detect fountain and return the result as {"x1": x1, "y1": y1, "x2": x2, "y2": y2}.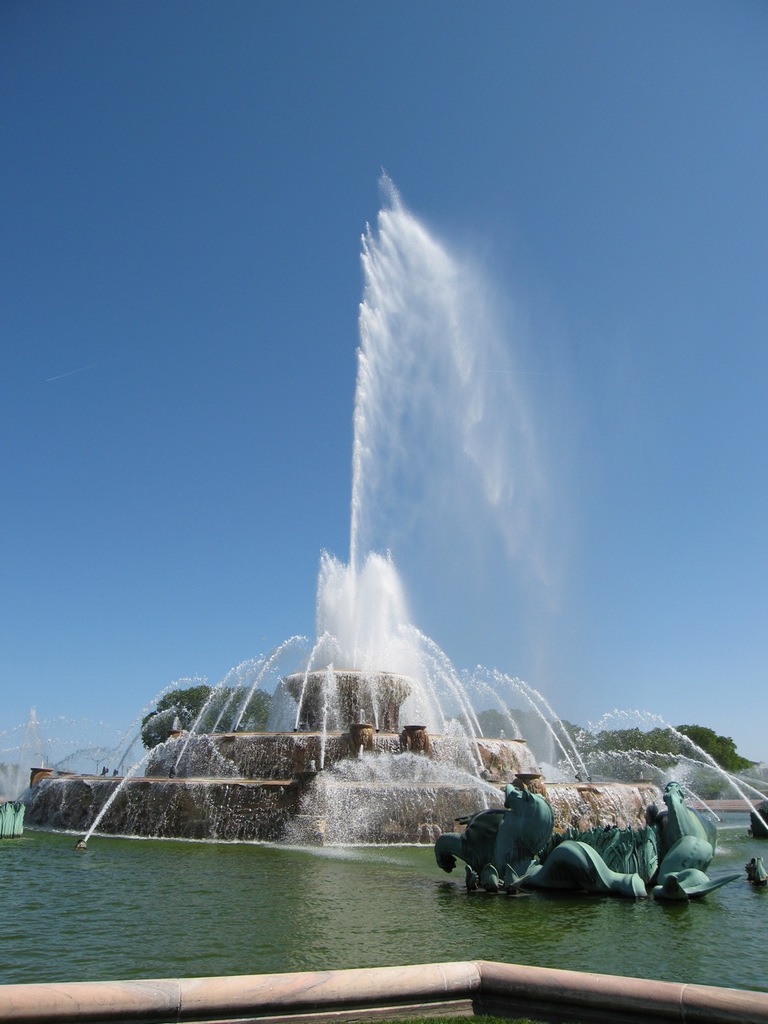
{"x1": 0, "y1": 160, "x2": 767, "y2": 870}.
